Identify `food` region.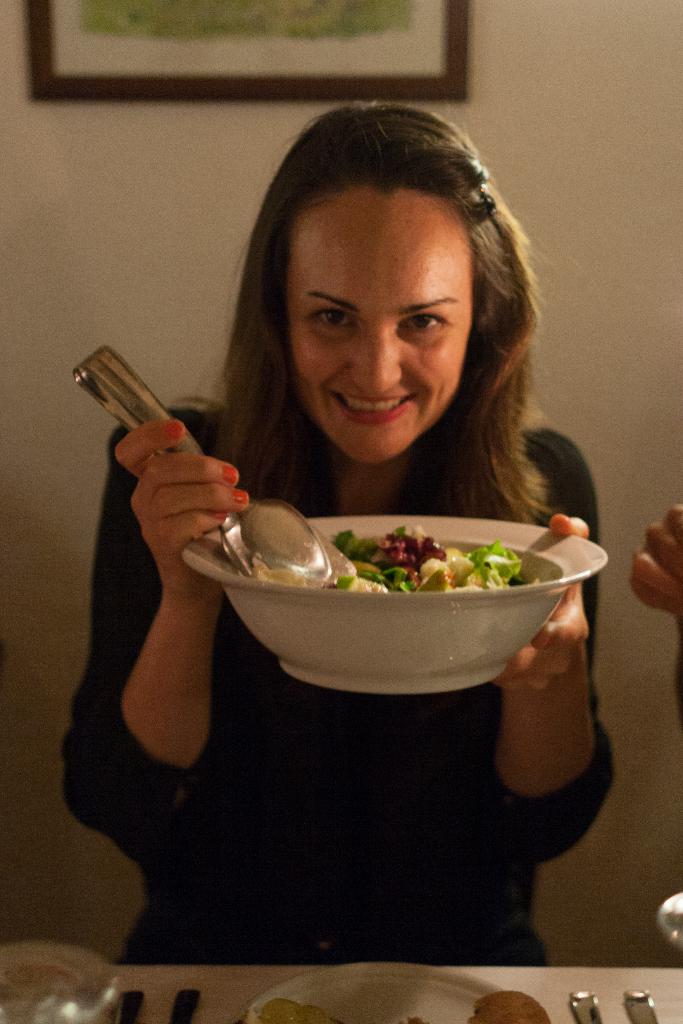
Region: 256:993:434:1023.
